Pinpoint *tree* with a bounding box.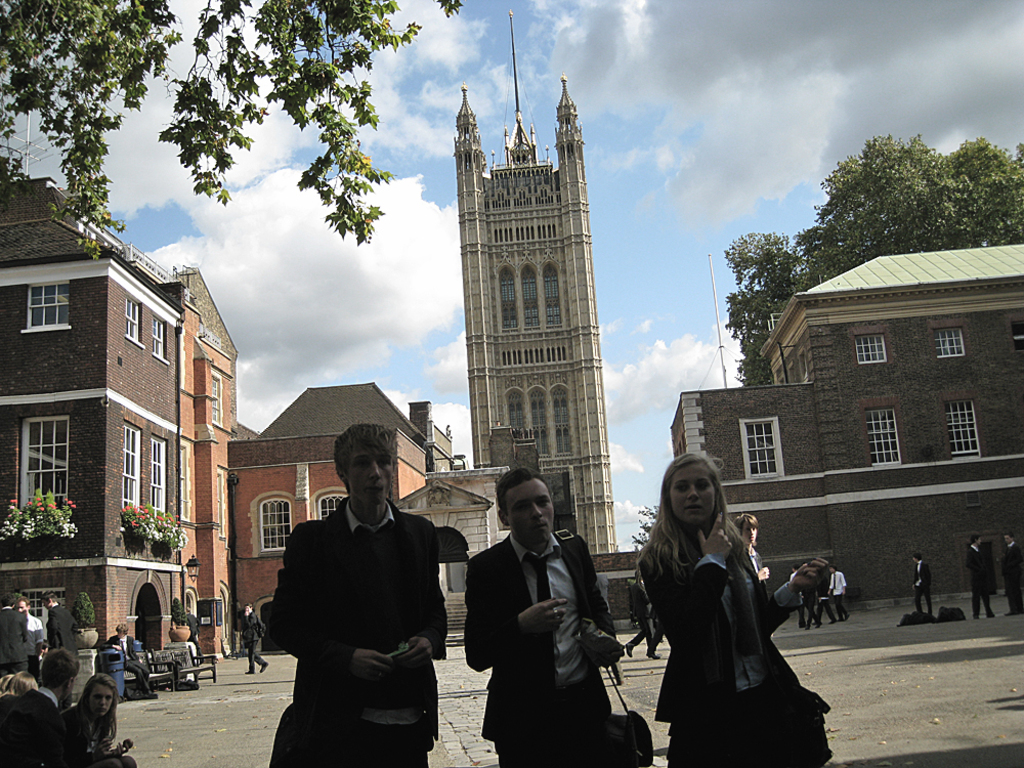
region(0, 0, 461, 262).
